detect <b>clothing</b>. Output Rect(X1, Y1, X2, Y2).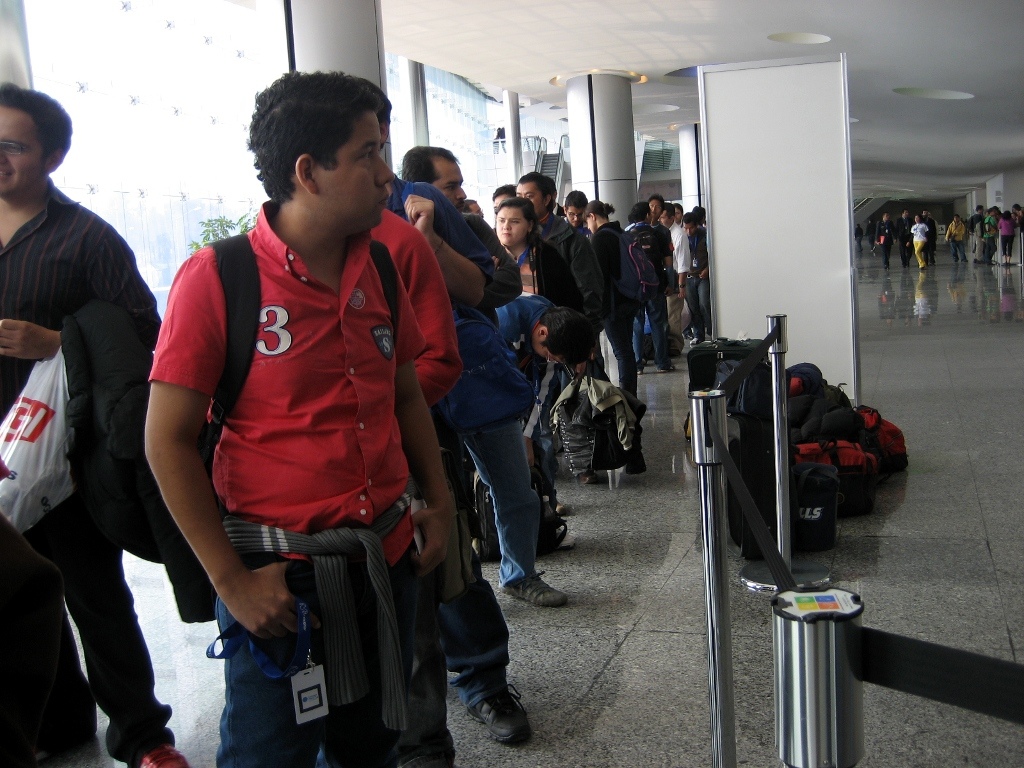
Rect(506, 296, 546, 321).
